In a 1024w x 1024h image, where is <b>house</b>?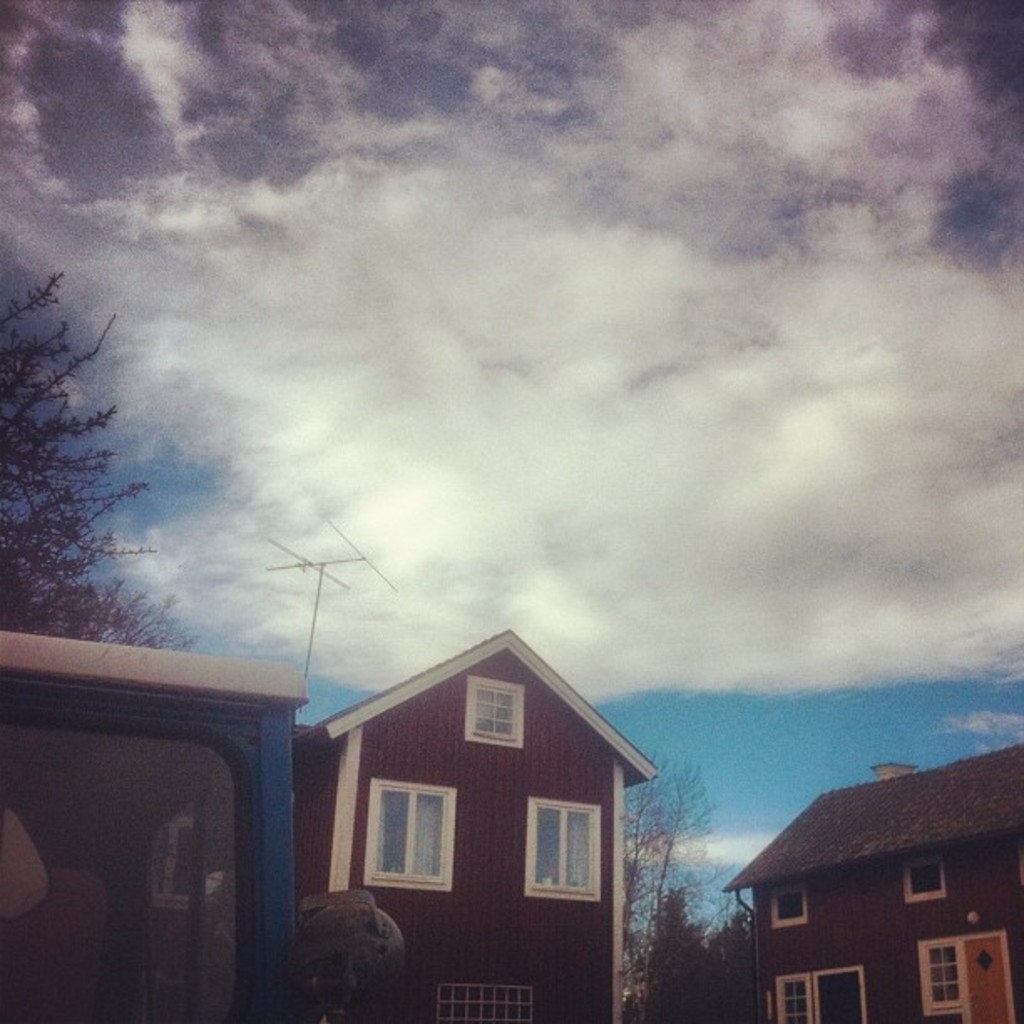
726:736:1022:1019.
